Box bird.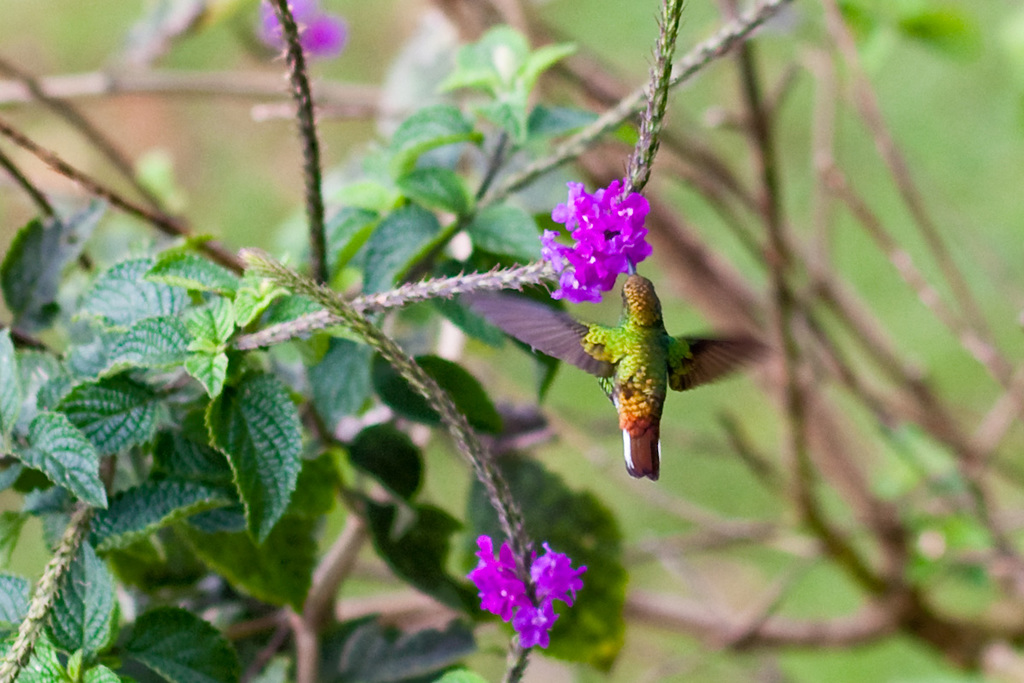
box=[457, 254, 781, 476].
